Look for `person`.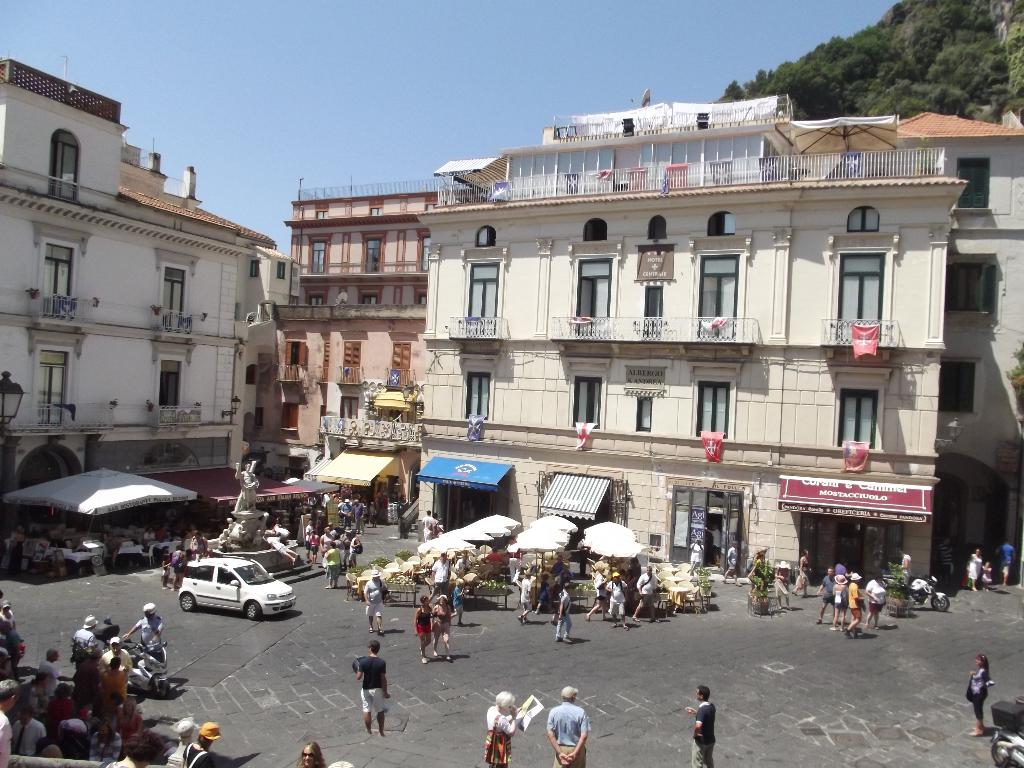
Found: <bbox>995, 541, 1015, 585</bbox>.
